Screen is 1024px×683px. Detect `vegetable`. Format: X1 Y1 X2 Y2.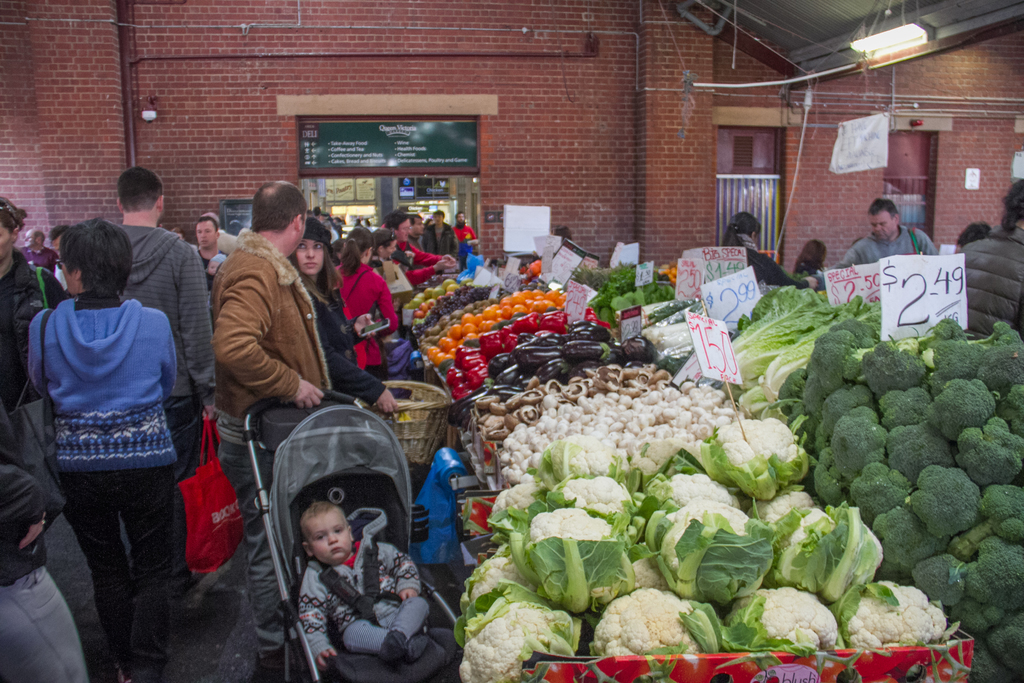
455 595 580 682.
